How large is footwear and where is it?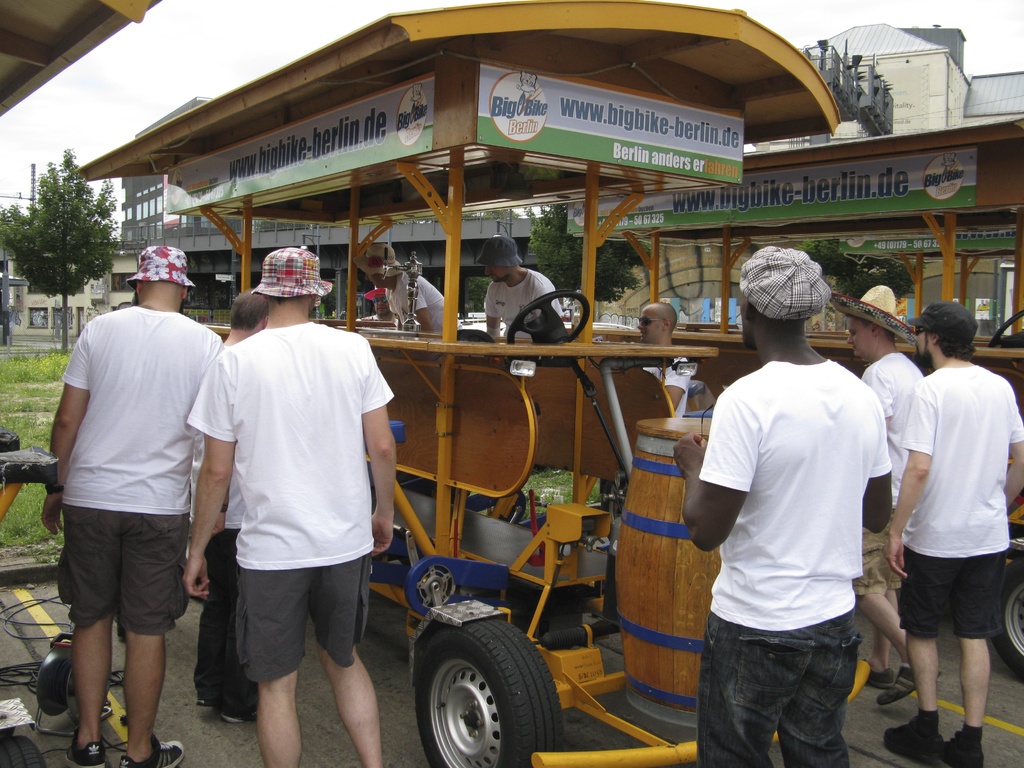
Bounding box: bbox=(194, 697, 212, 709).
